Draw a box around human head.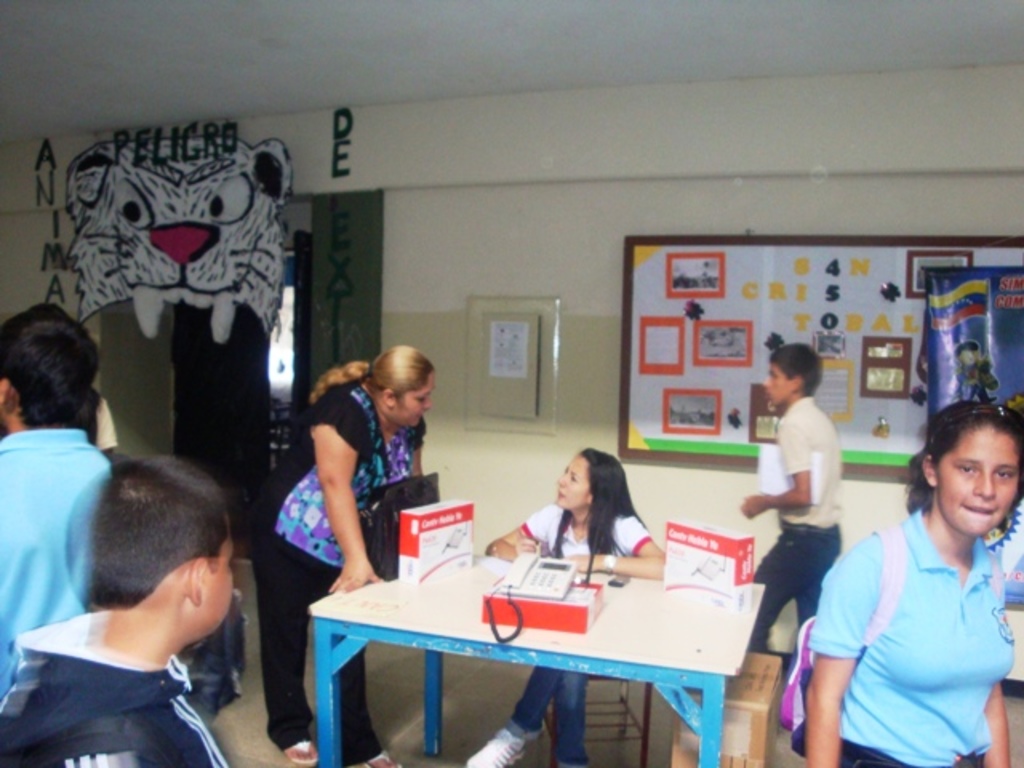
x1=0, y1=301, x2=102, y2=432.
